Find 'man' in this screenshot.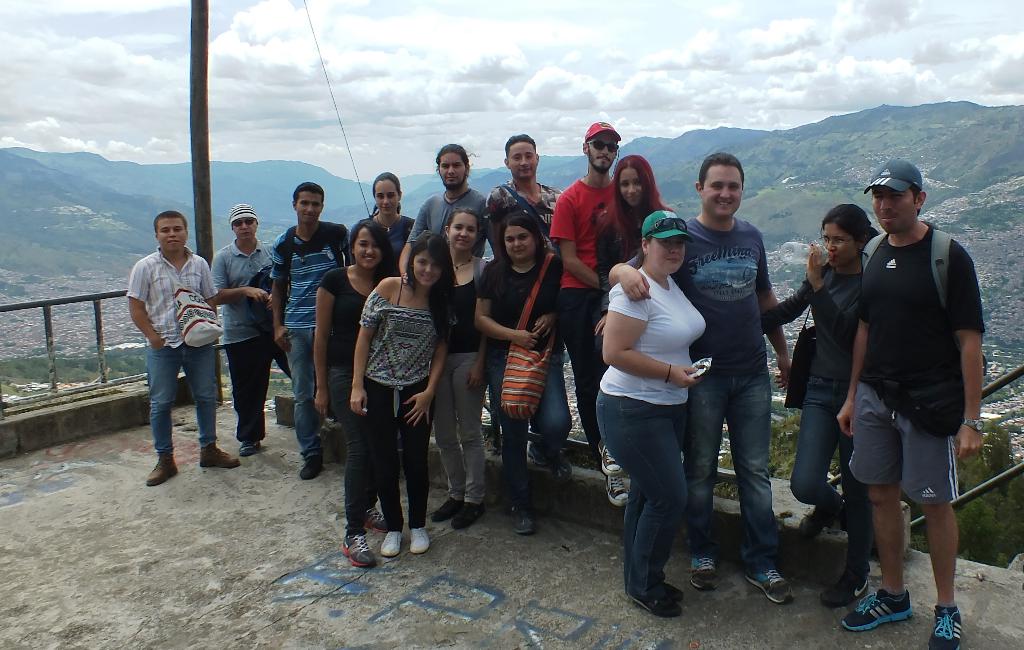
The bounding box for 'man' is {"left": 551, "top": 118, "right": 614, "bottom": 461}.
